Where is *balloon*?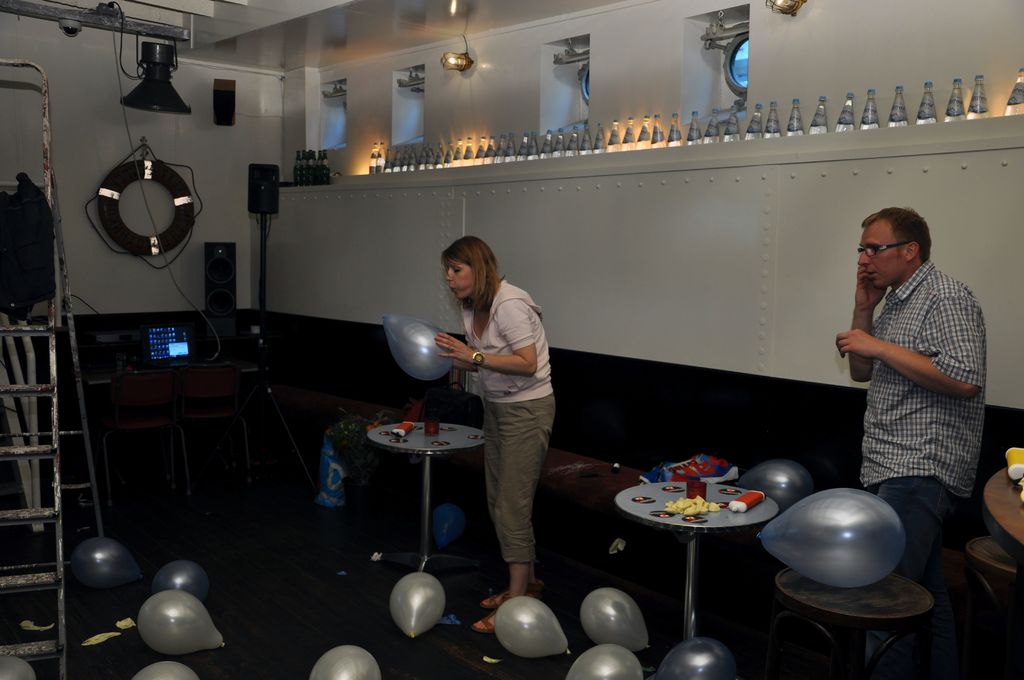
(left=76, top=537, right=141, bottom=599).
